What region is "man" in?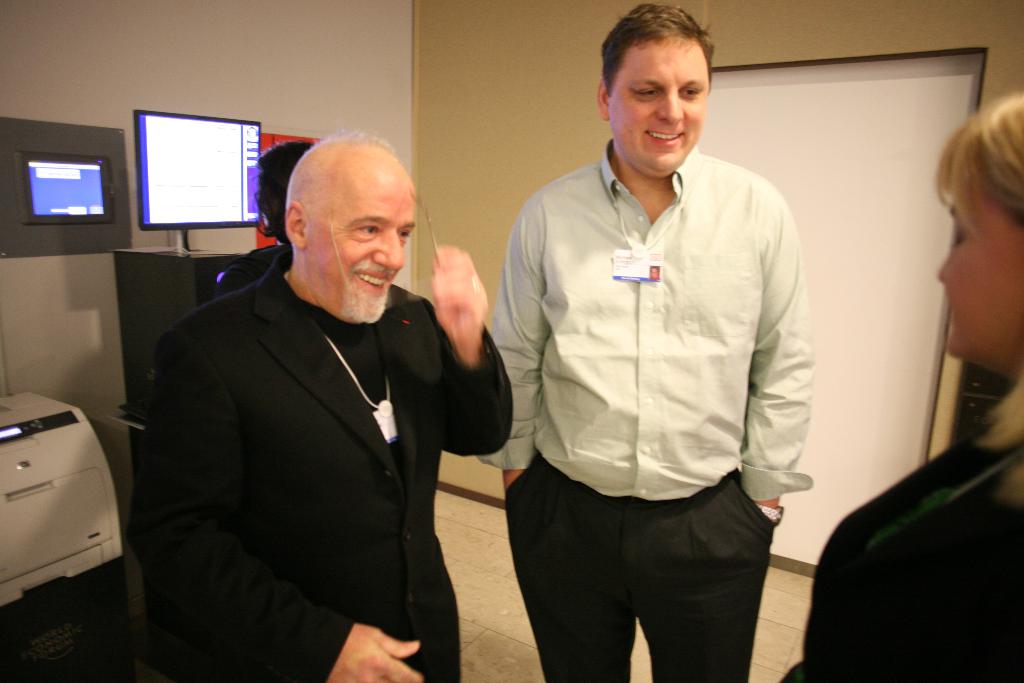
pyautogui.locateOnScreen(212, 134, 317, 300).
